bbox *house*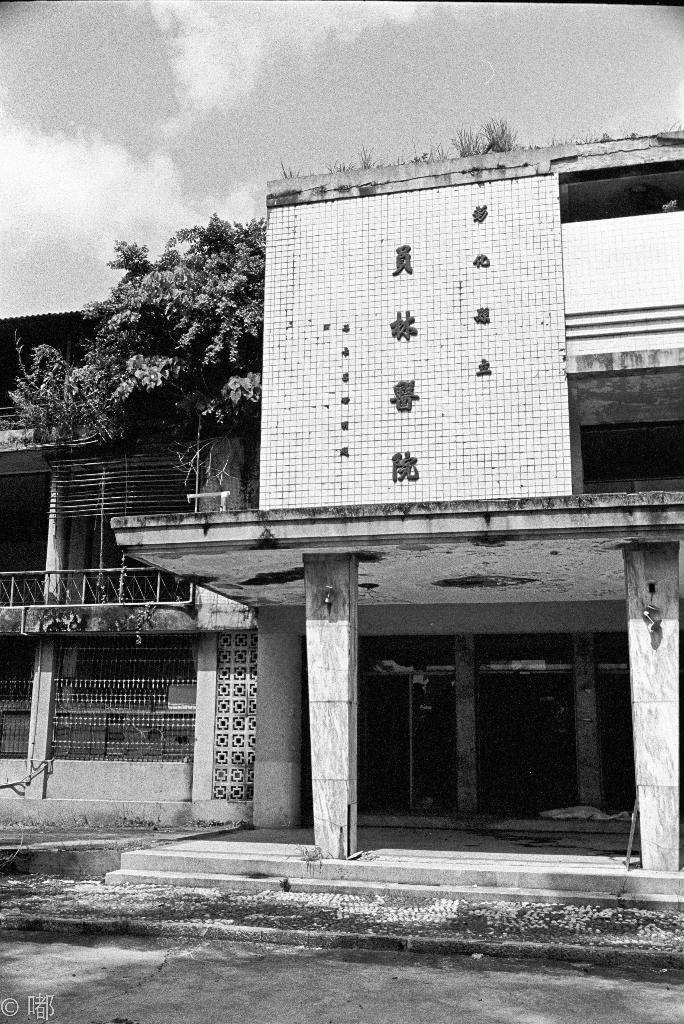
<bbox>93, 120, 683, 874</bbox>
